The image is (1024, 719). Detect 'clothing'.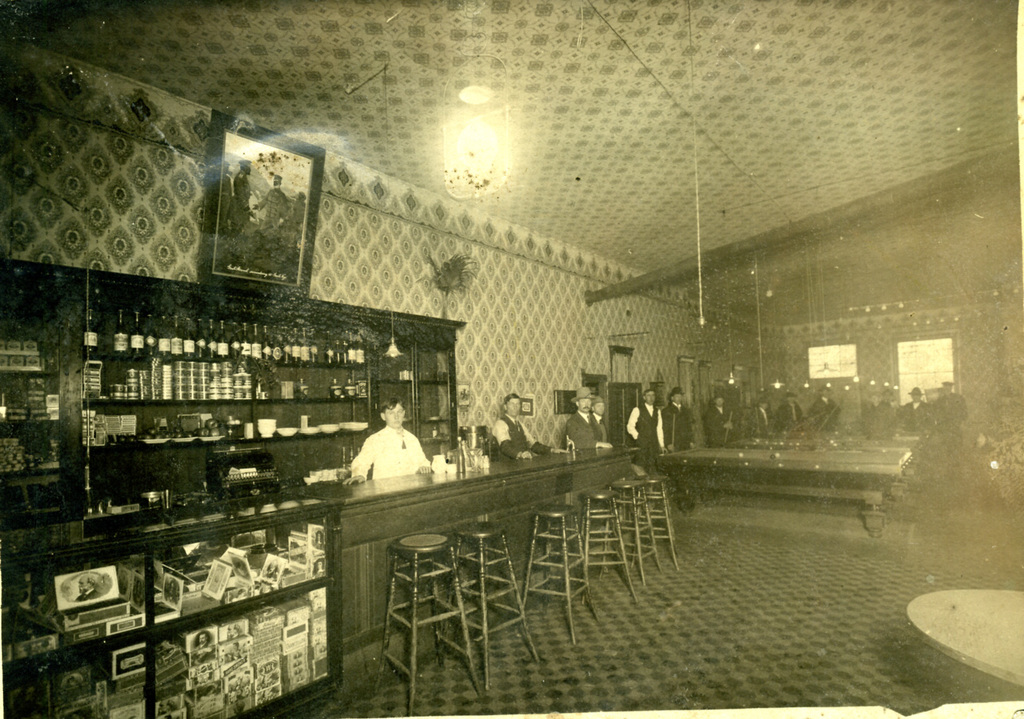
Detection: select_region(660, 401, 698, 442).
